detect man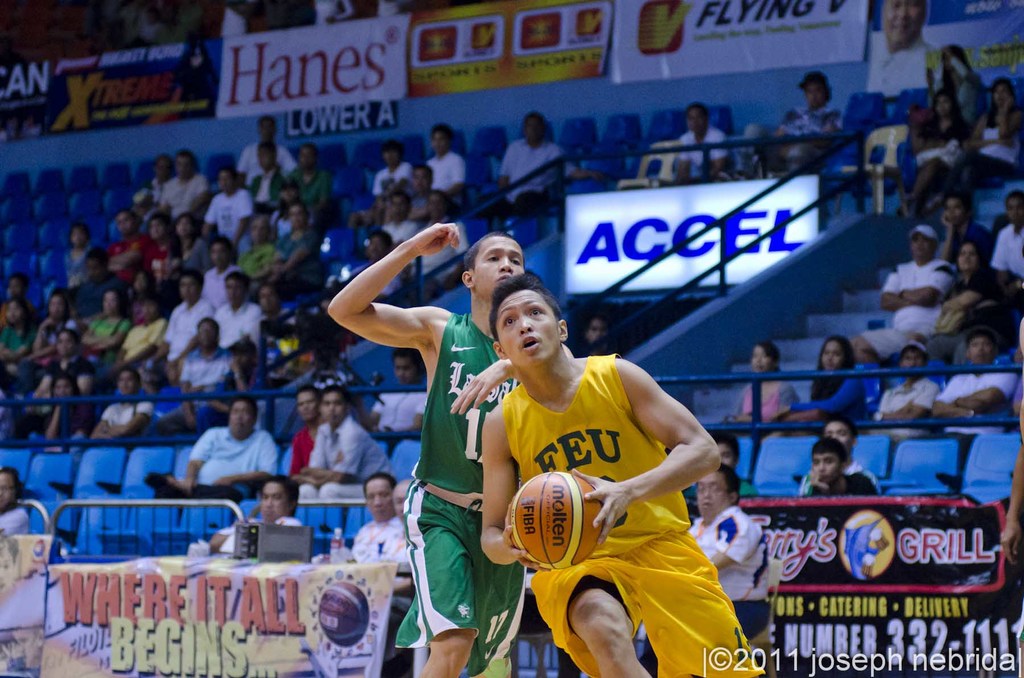
l=934, t=329, r=1015, b=421
